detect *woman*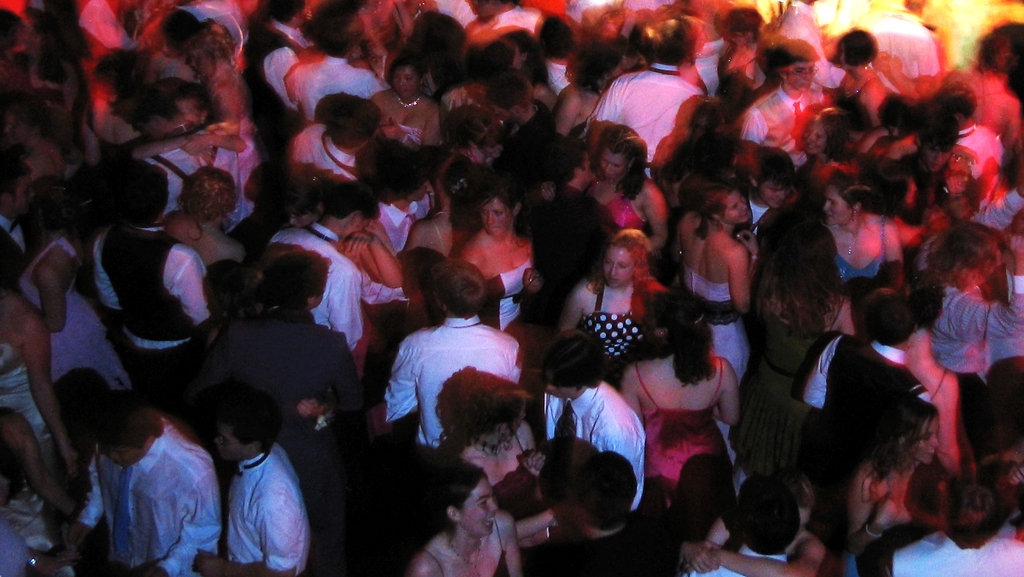
(left=161, top=23, right=239, bottom=94)
